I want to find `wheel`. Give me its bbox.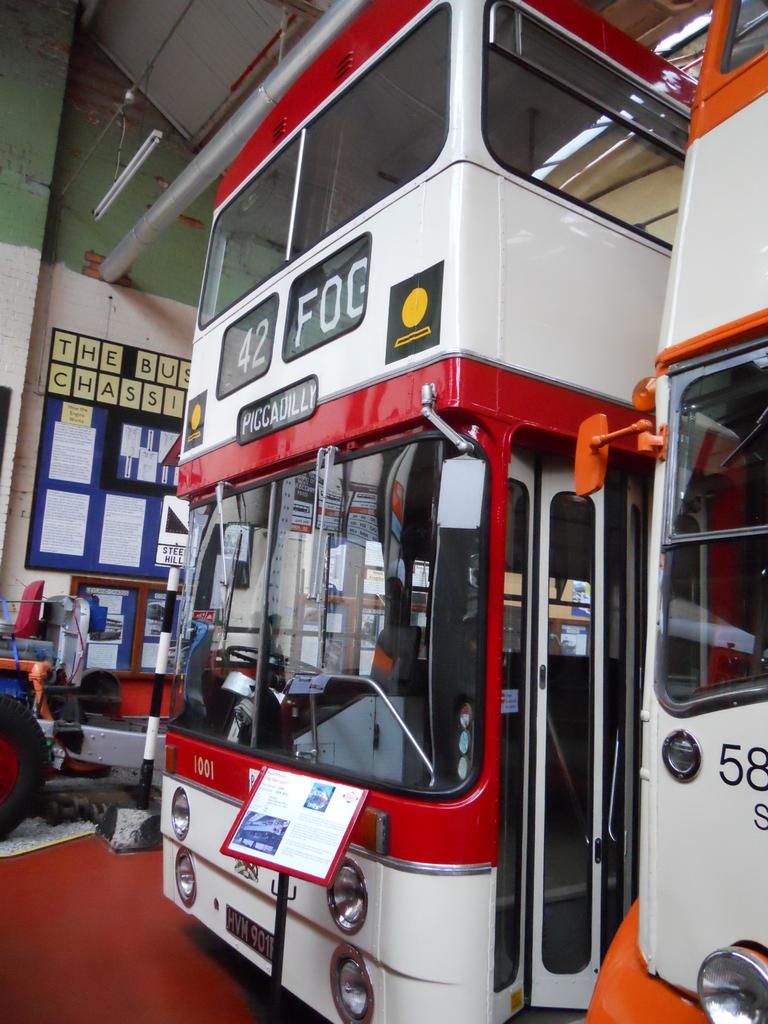
225 641 319 676.
